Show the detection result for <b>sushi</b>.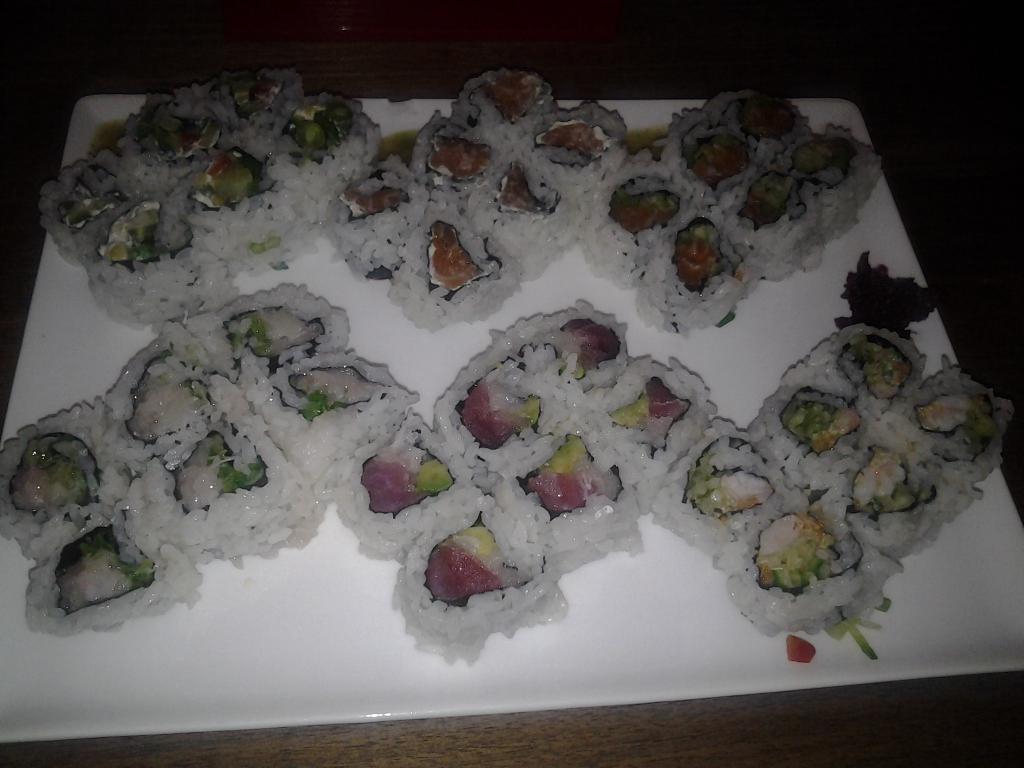
left=410, top=534, right=530, bottom=623.
